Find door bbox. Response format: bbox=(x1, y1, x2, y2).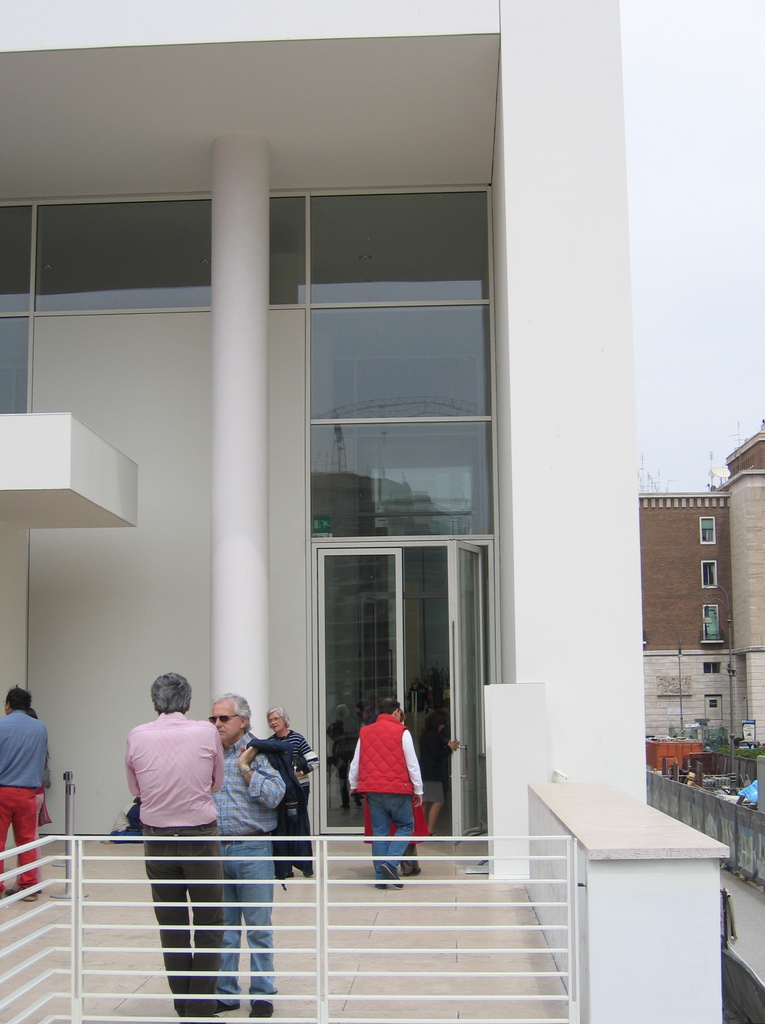
bbox=(308, 527, 499, 830).
